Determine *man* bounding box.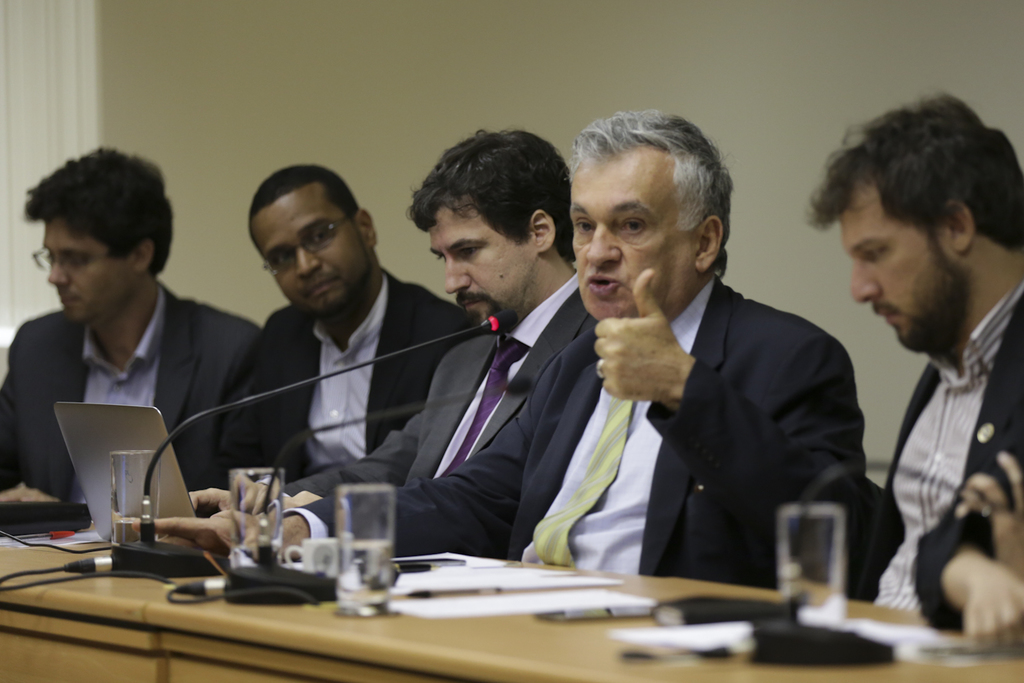
Determined: bbox(0, 154, 258, 516).
